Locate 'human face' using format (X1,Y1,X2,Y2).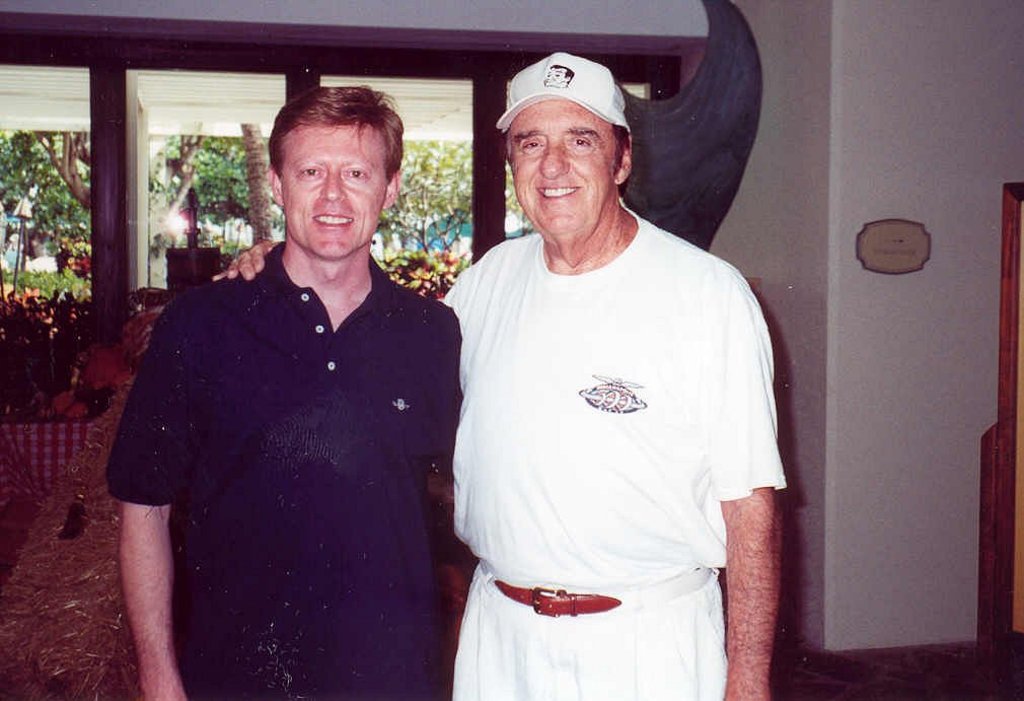
(505,101,615,238).
